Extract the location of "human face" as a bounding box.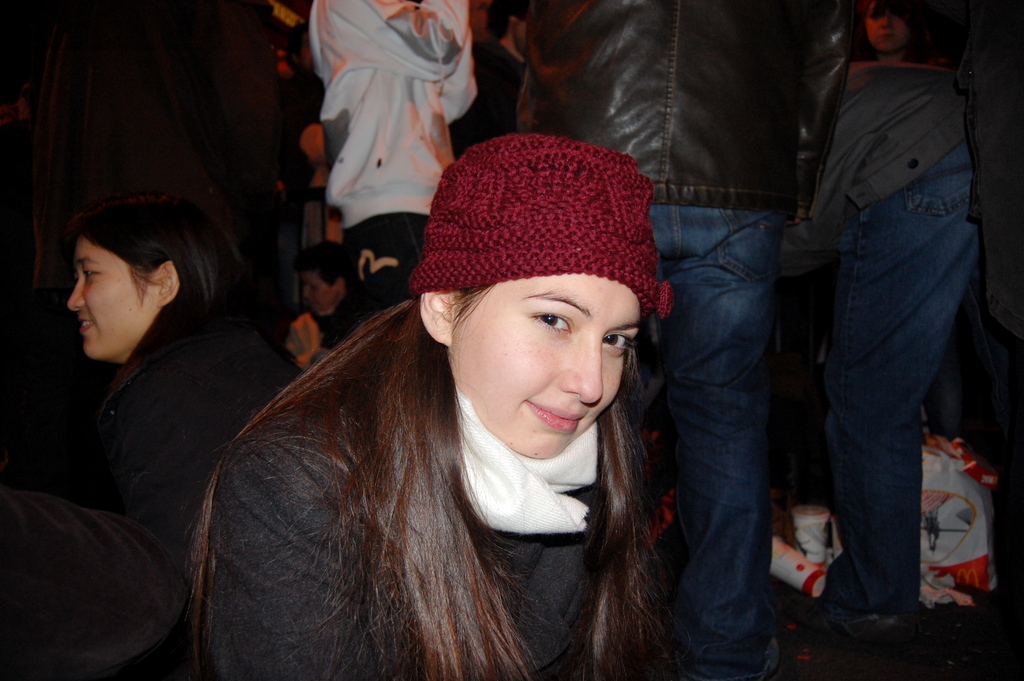
{"left": 454, "top": 272, "right": 642, "bottom": 454}.
